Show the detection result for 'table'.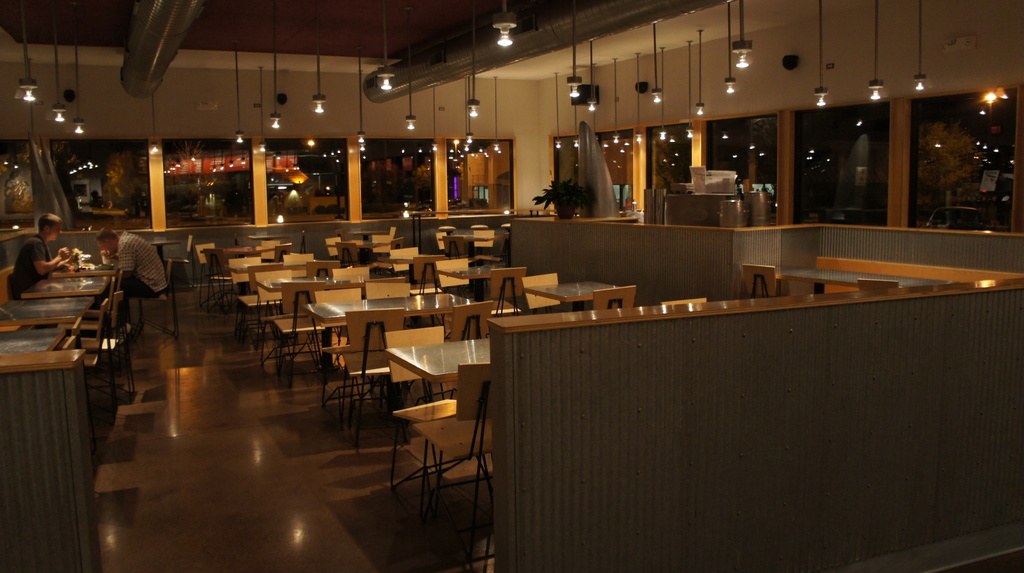
x1=780, y1=266, x2=948, y2=293.
